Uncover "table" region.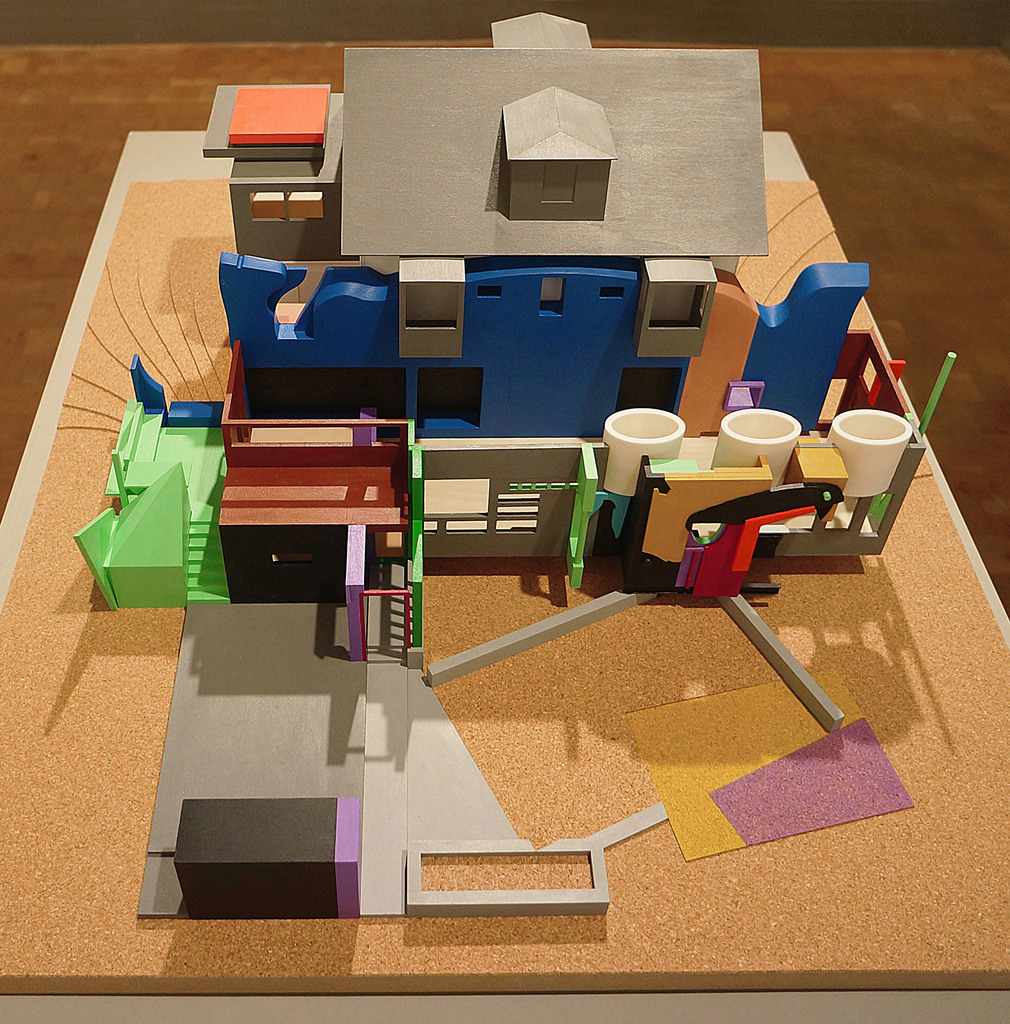
Uncovered: 0/44/1009/996.
